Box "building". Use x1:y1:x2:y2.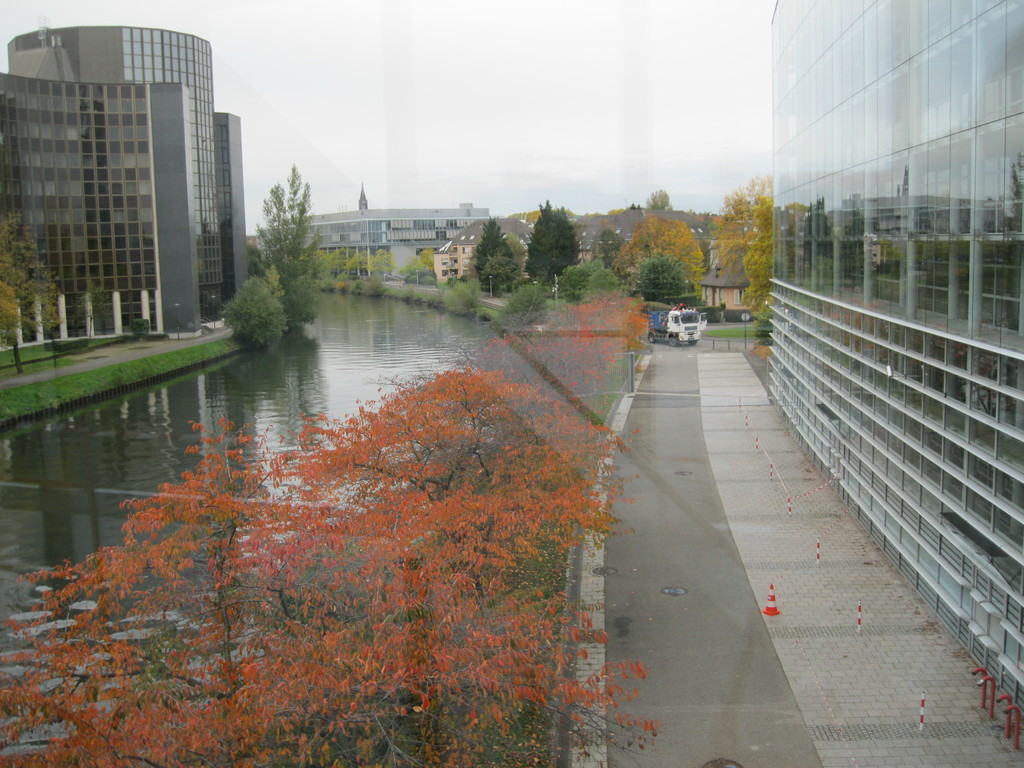
0:15:266:341.
